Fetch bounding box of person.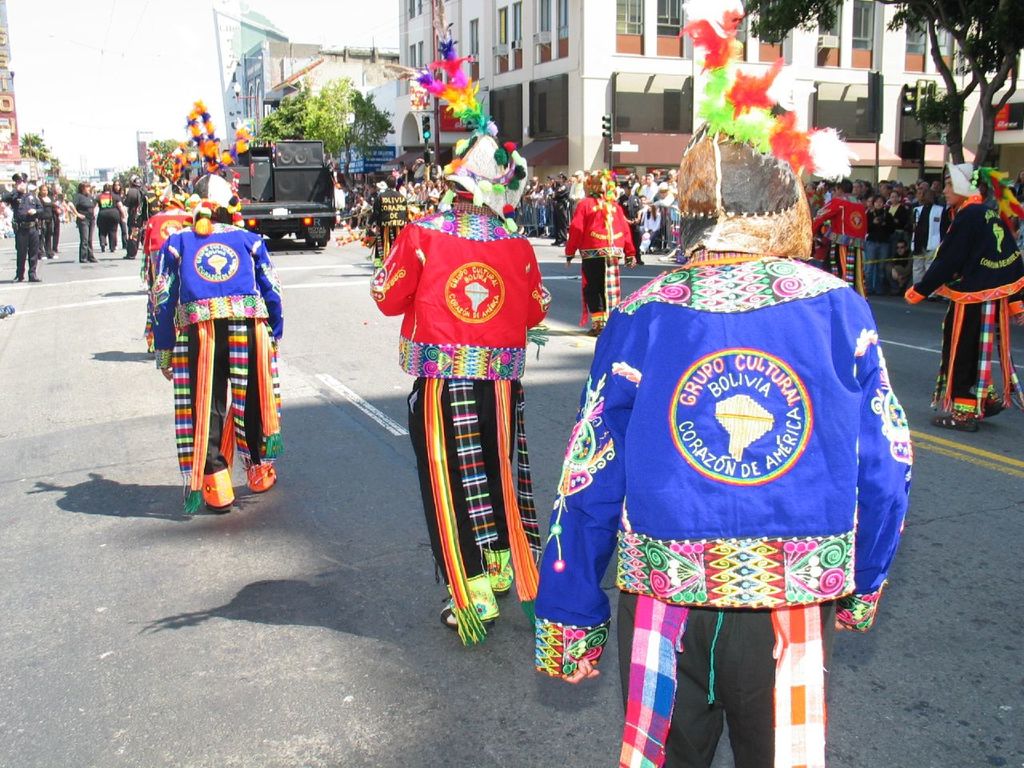
Bbox: [872,190,924,274].
